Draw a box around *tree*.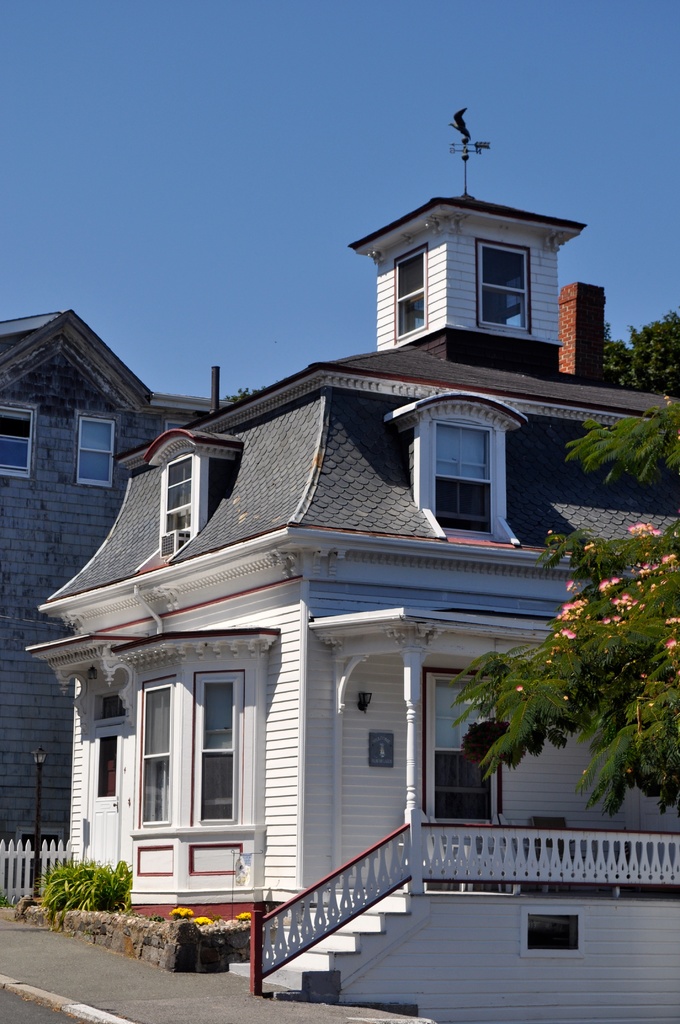
[x1=603, y1=314, x2=679, y2=397].
